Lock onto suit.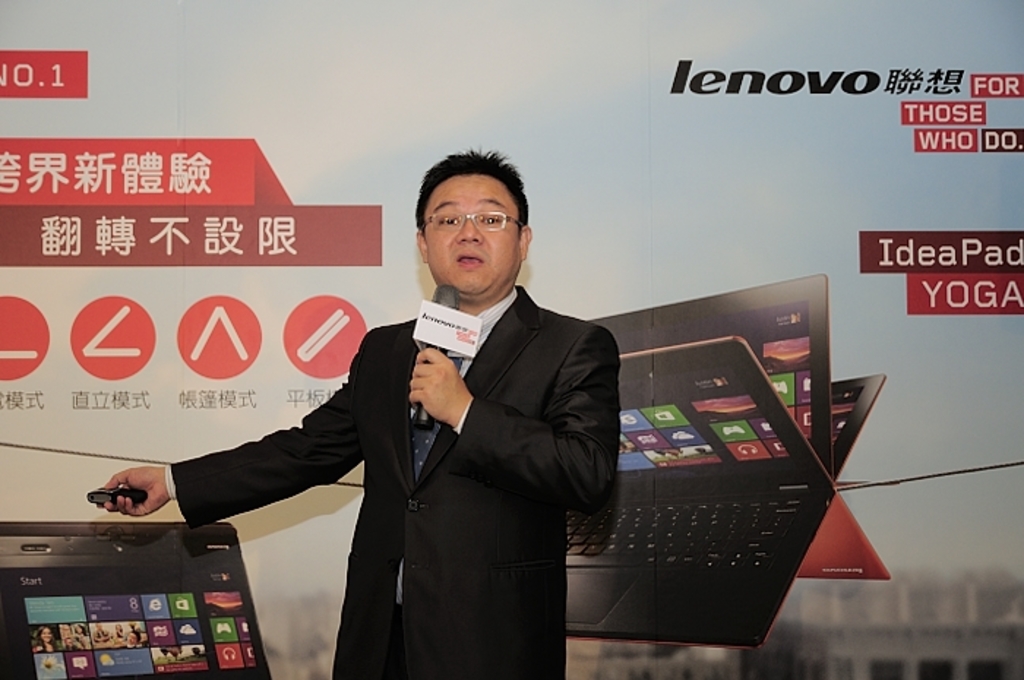
Locked: (left=170, top=287, right=619, bottom=679).
